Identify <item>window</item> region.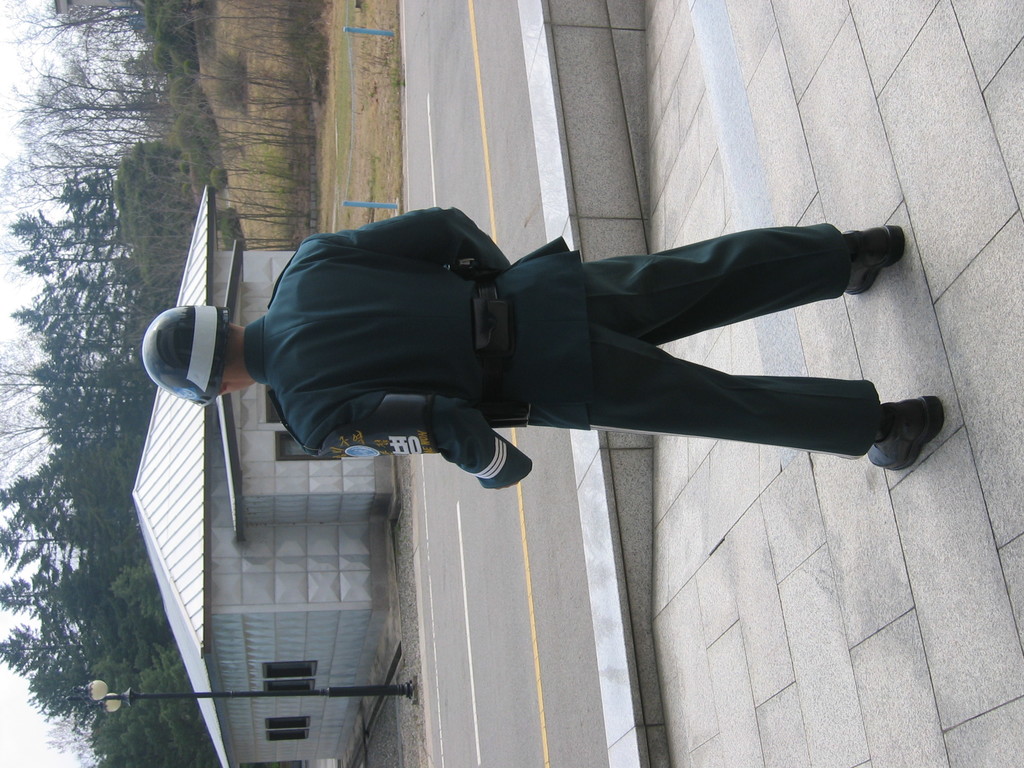
Region: <bbox>267, 655, 312, 696</bbox>.
